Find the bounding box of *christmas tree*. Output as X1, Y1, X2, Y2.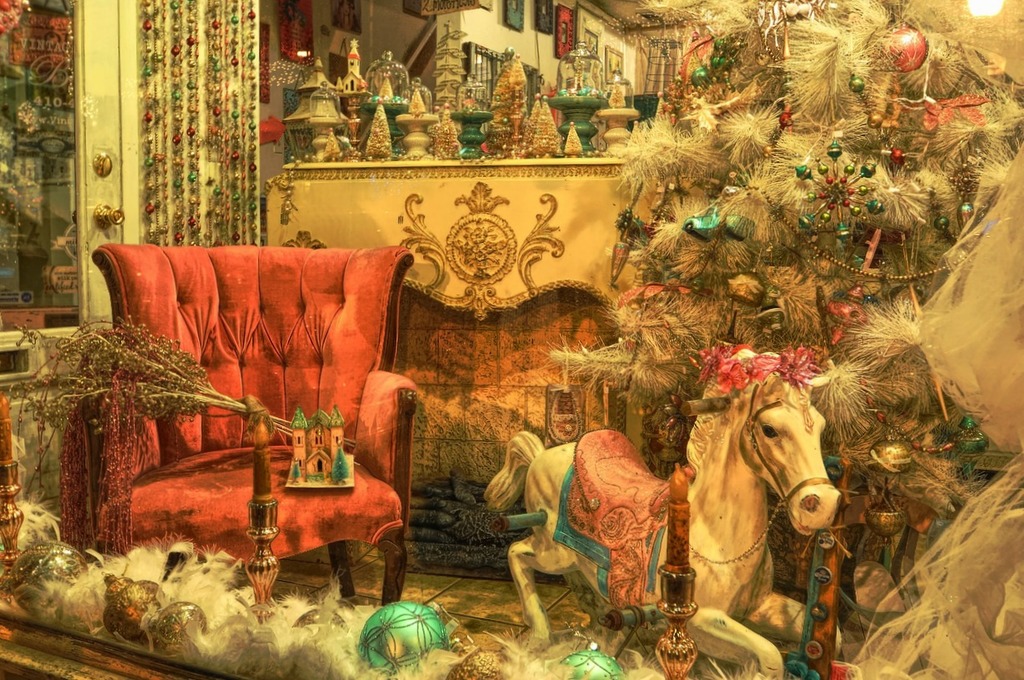
488, 66, 515, 153.
